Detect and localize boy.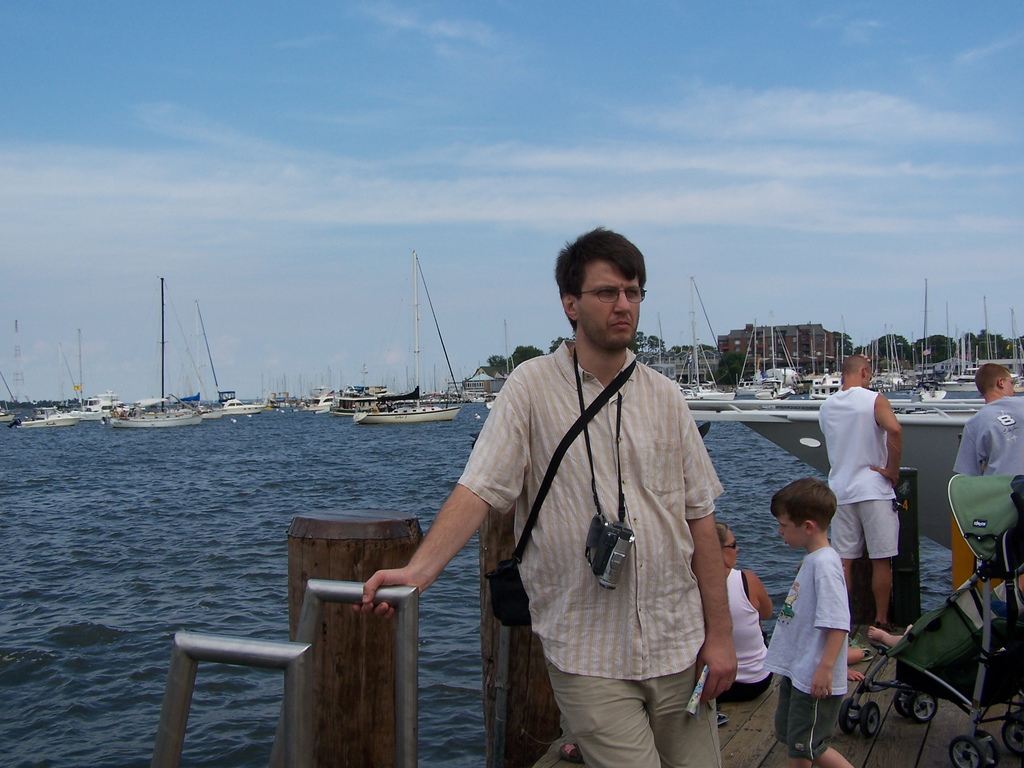
Localized at select_region(761, 477, 854, 767).
